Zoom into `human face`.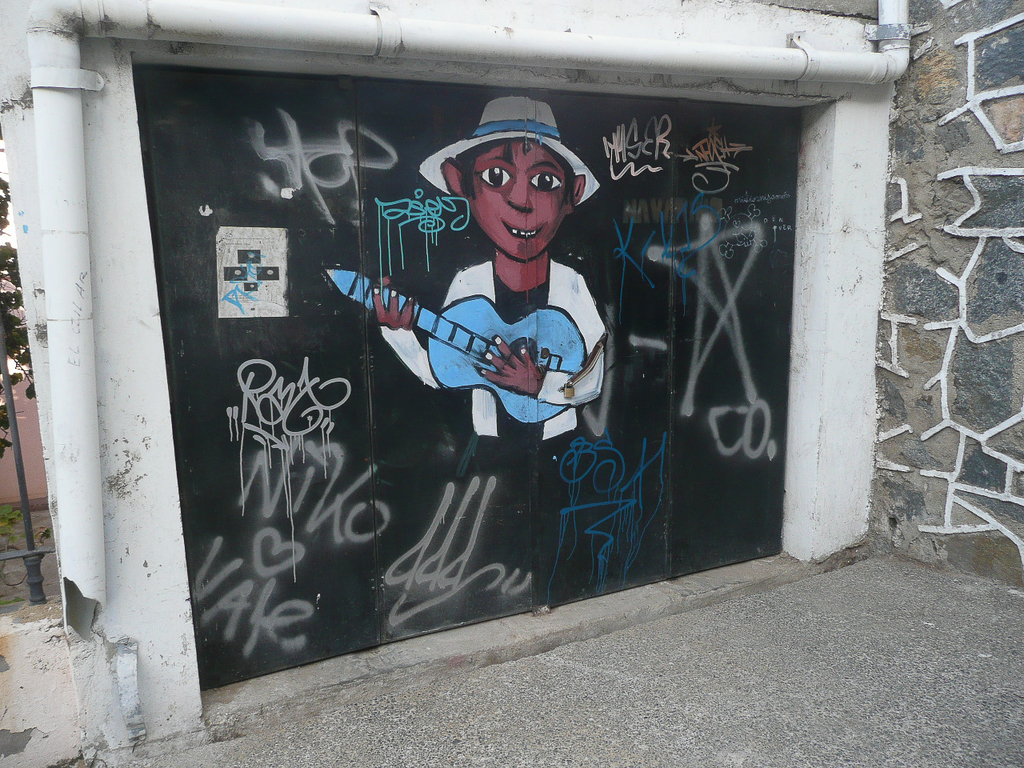
Zoom target: bbox=[463, 143, 569, 262].
